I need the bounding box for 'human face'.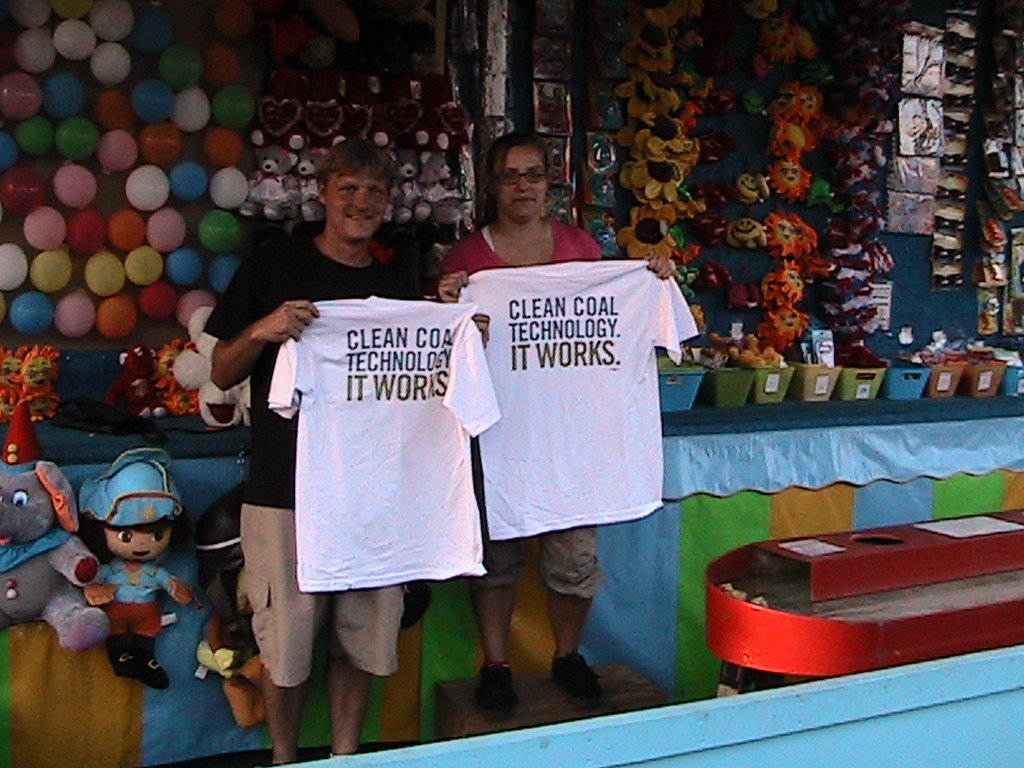
Here it is: box=[322, 171, 388, 247].
